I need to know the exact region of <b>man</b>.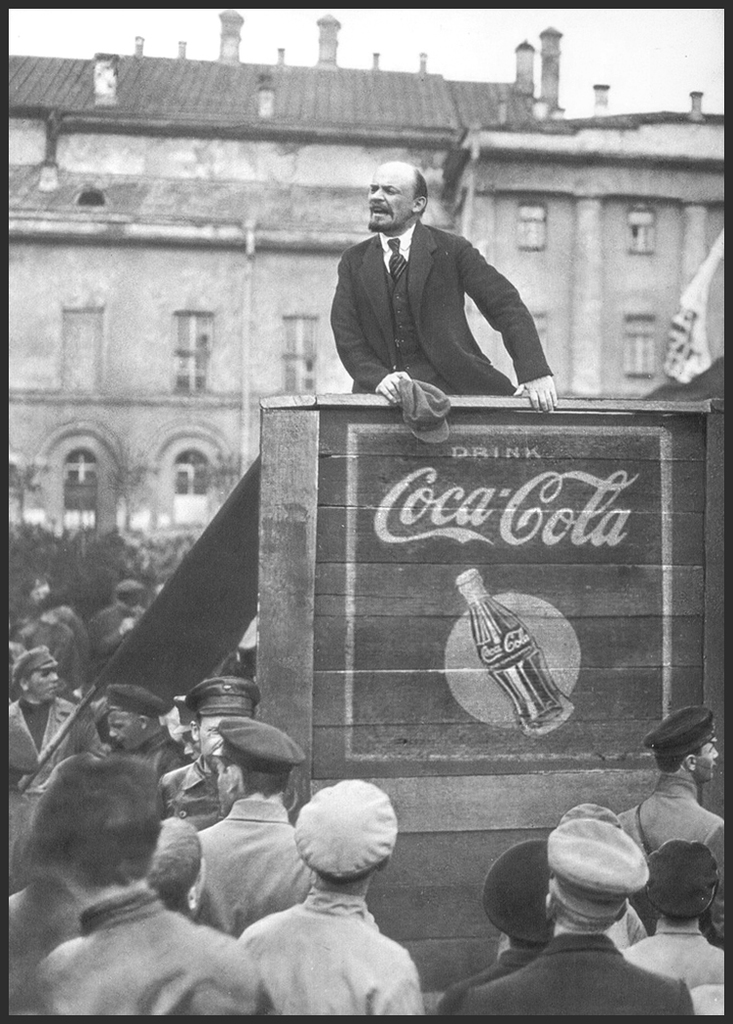
Region: (623,841,731,990).
